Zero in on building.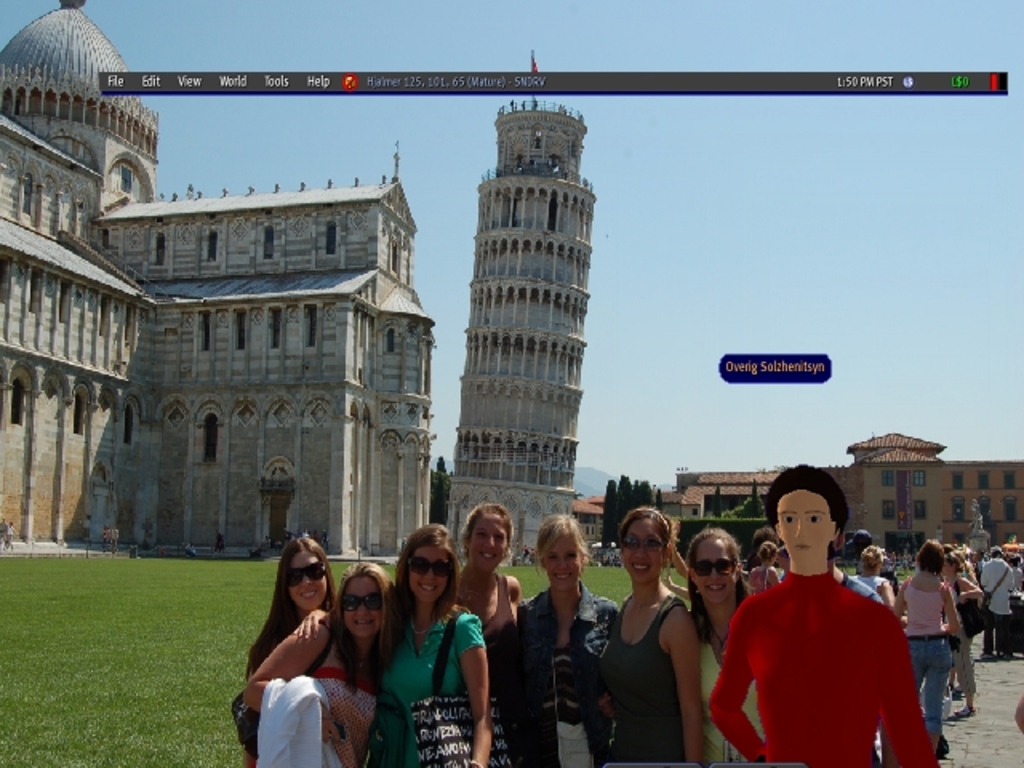
Zeroed in: rect(0, 0, 430, 558).
